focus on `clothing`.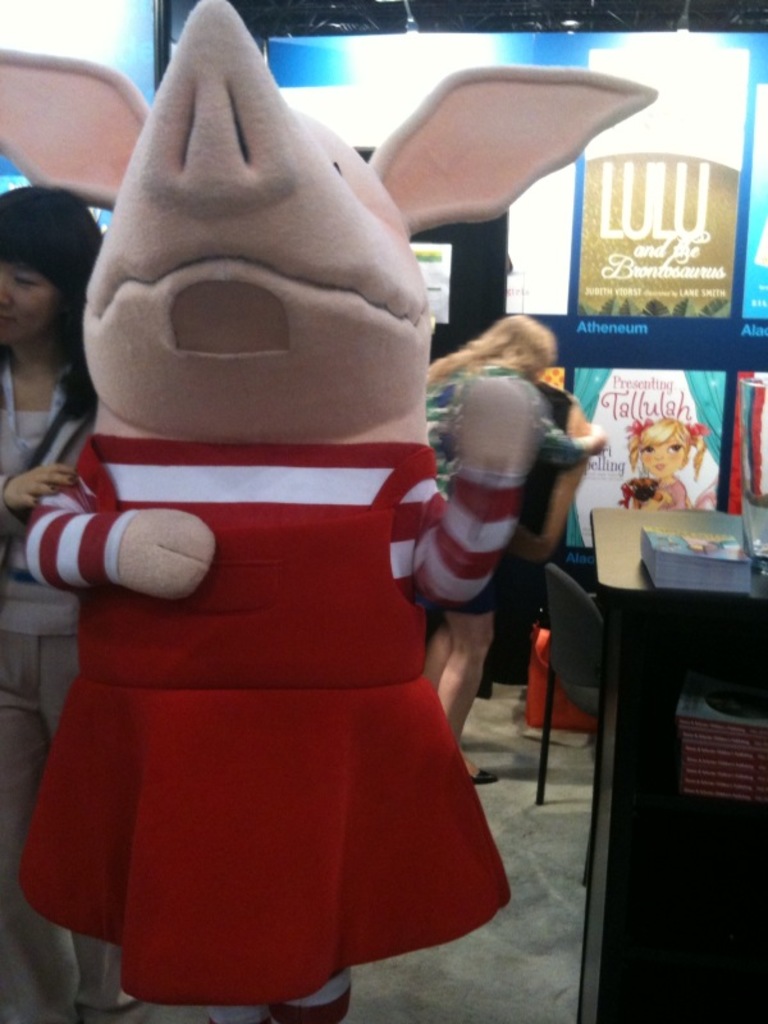
Focused at pyautogui.locateOnScreen(0, 347, 109, 1016).
